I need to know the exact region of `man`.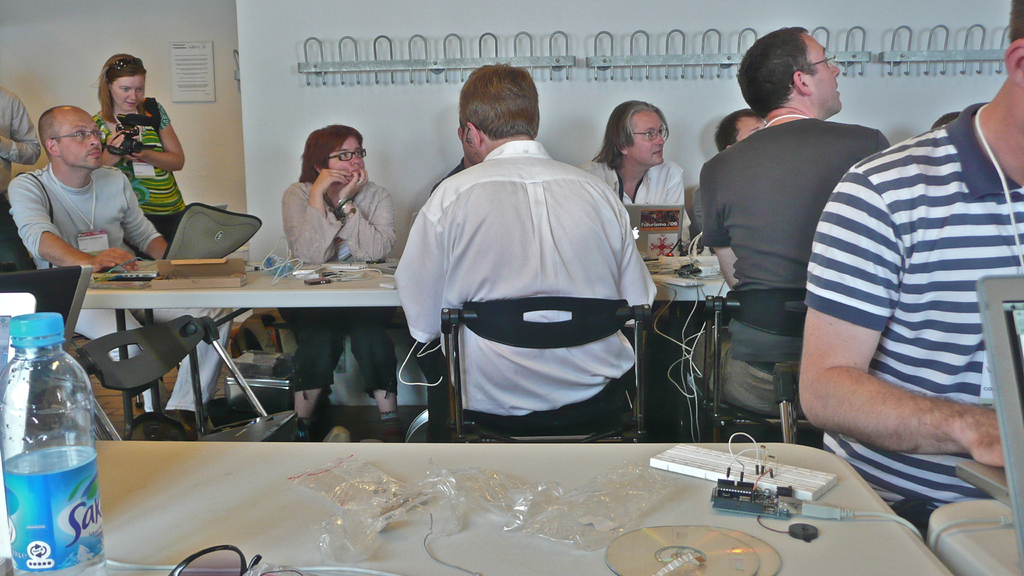
Region: locate(390, 86, 670, 452).
